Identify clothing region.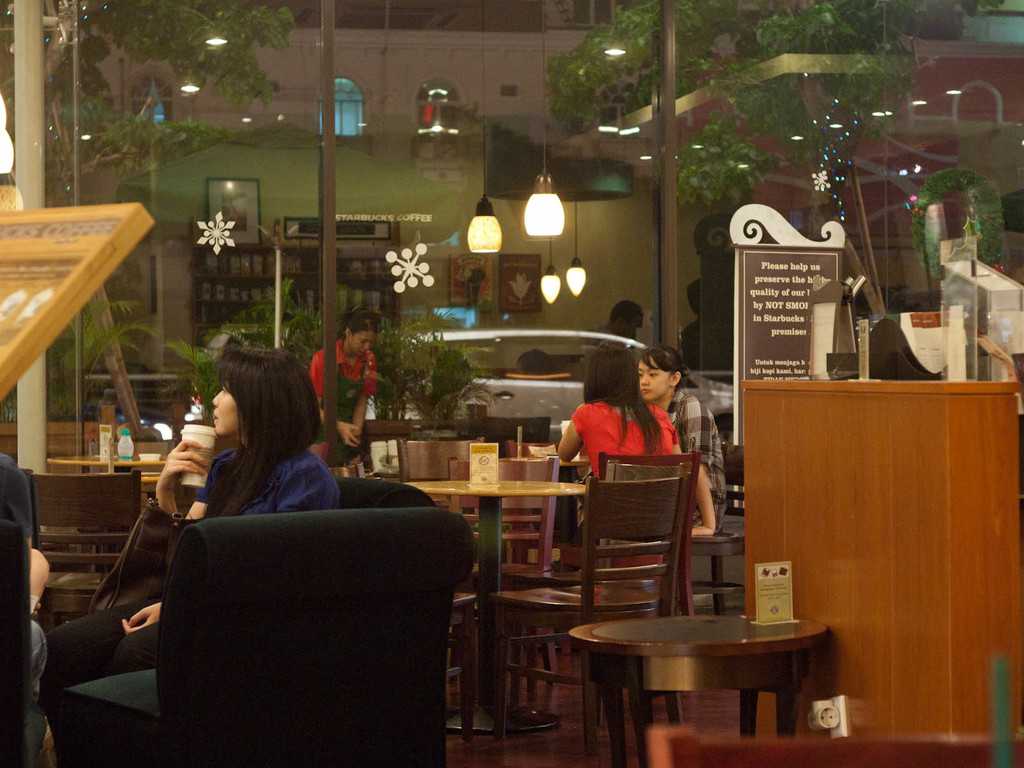
Region: bbox=[44, 445, 334, 759].
